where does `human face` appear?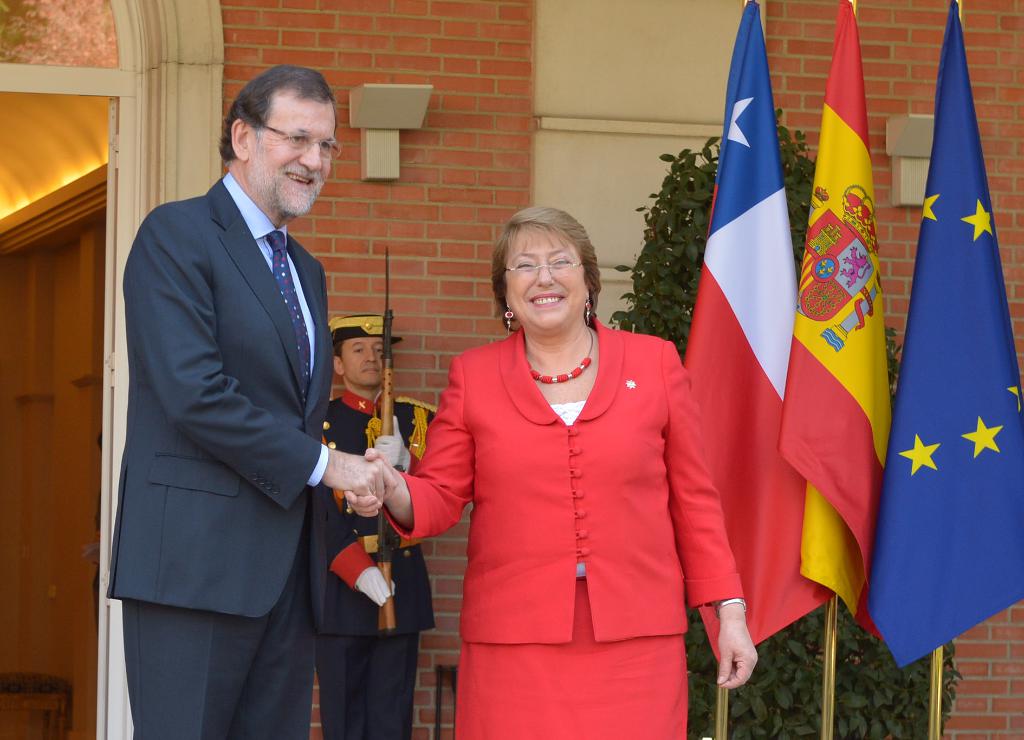
Appears at (x1=250, y1=100, x2=333, y2=215).
